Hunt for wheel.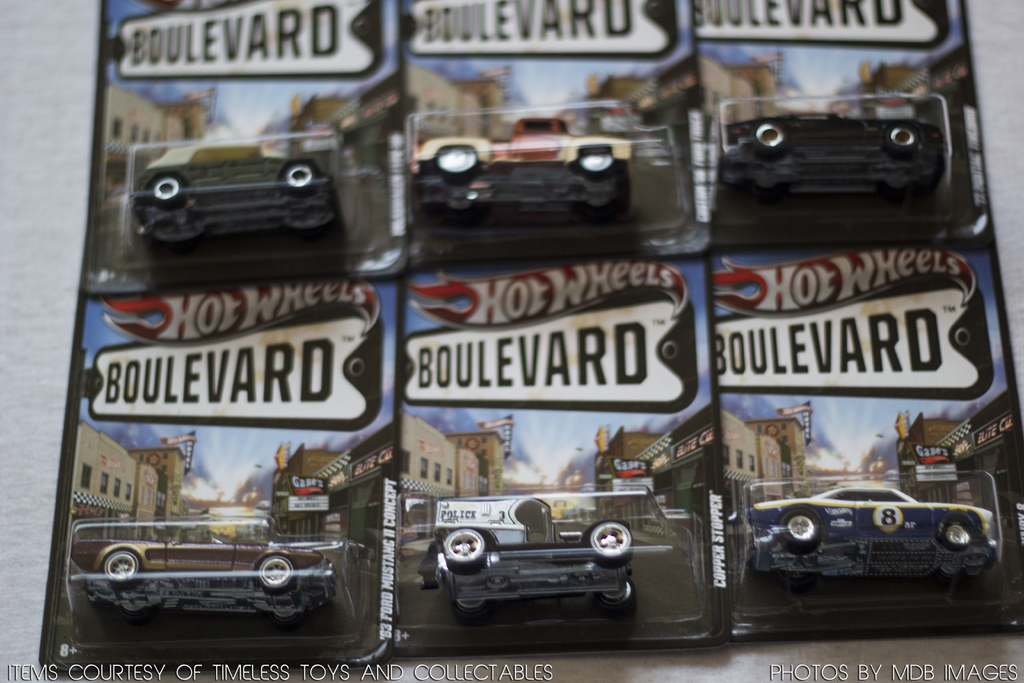
Hunted down at region(945, 520, 970, 552).
